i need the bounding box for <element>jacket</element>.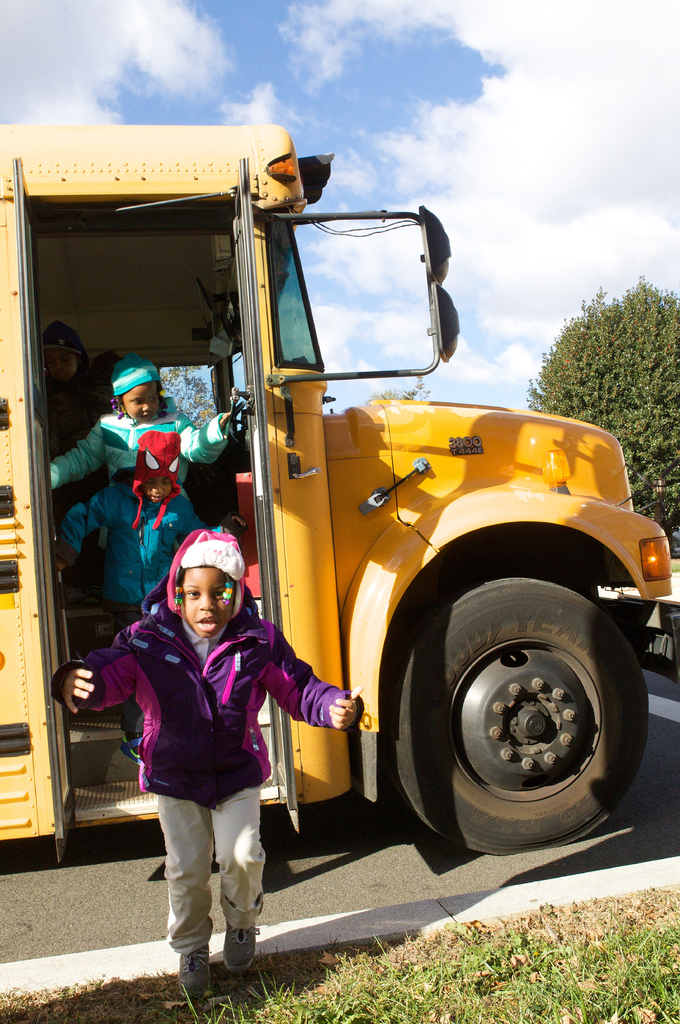
Here it is: region(63, 469, 230, 608).
